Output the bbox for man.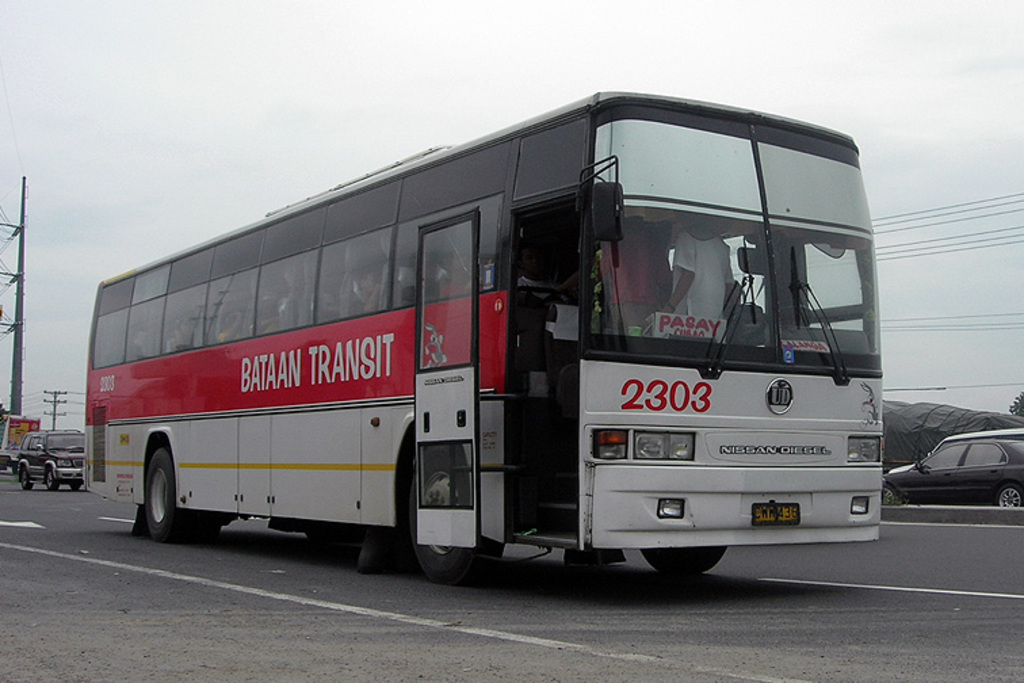
box=[668, 226, 735, 320].
